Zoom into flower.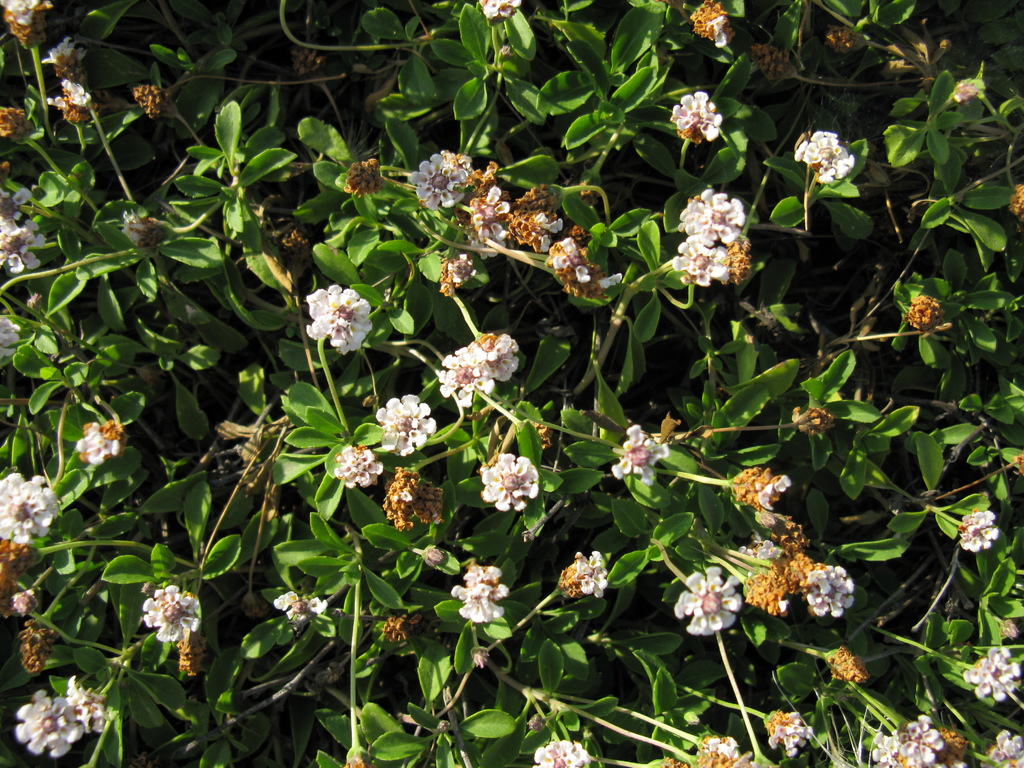
Zoom target: <bbox>437, 346, 490, 400</bbox>.
